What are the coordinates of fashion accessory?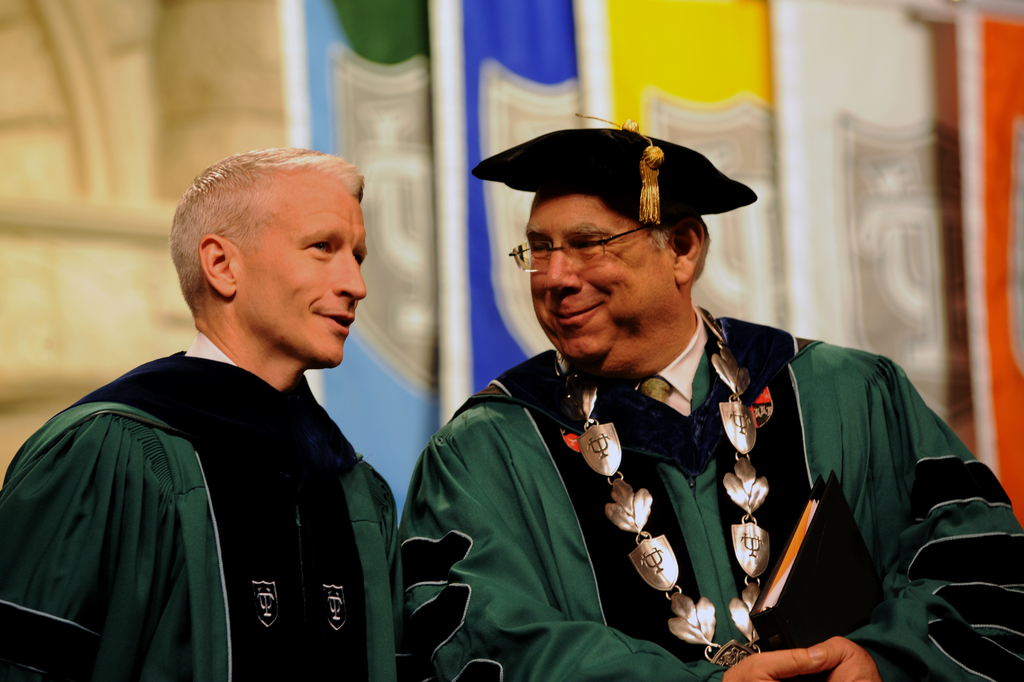
pyautogui.locateOnScreen(470, 114, 761, 228).
